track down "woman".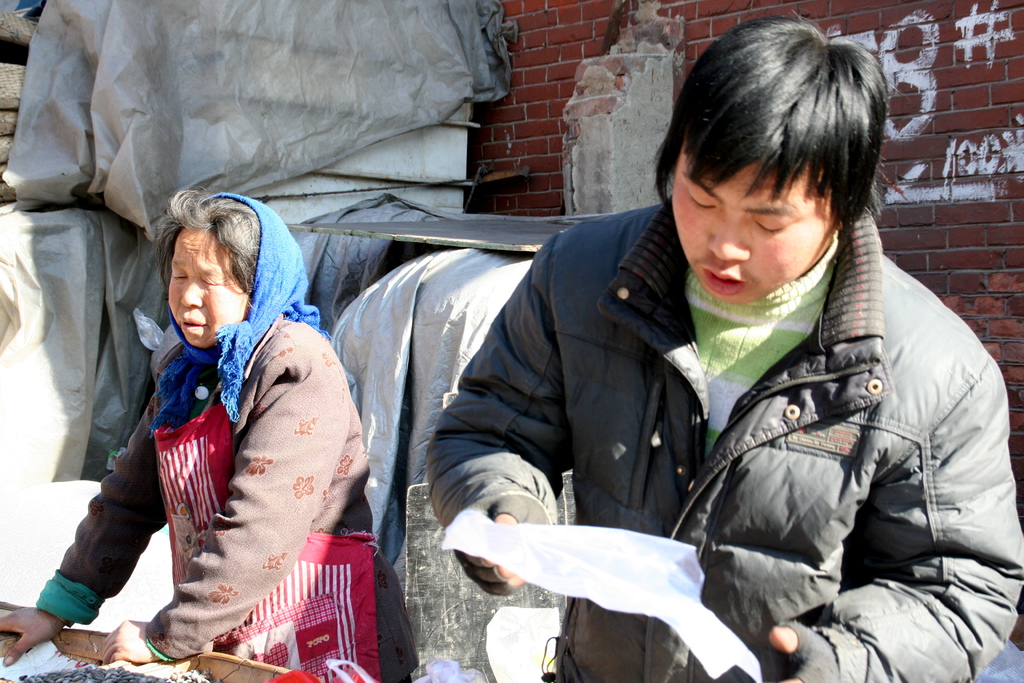
Tracked to [x1=90, y1=134, x2=356, y2=682].
